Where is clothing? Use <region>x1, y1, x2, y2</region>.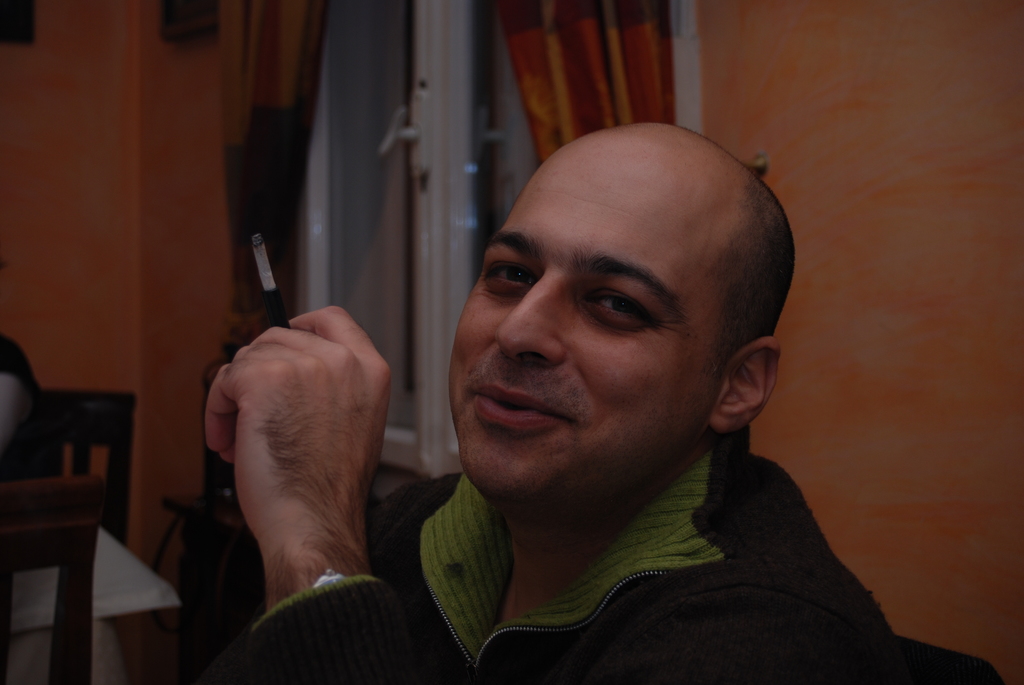
<region>365, 329, 888, 669</region>.
